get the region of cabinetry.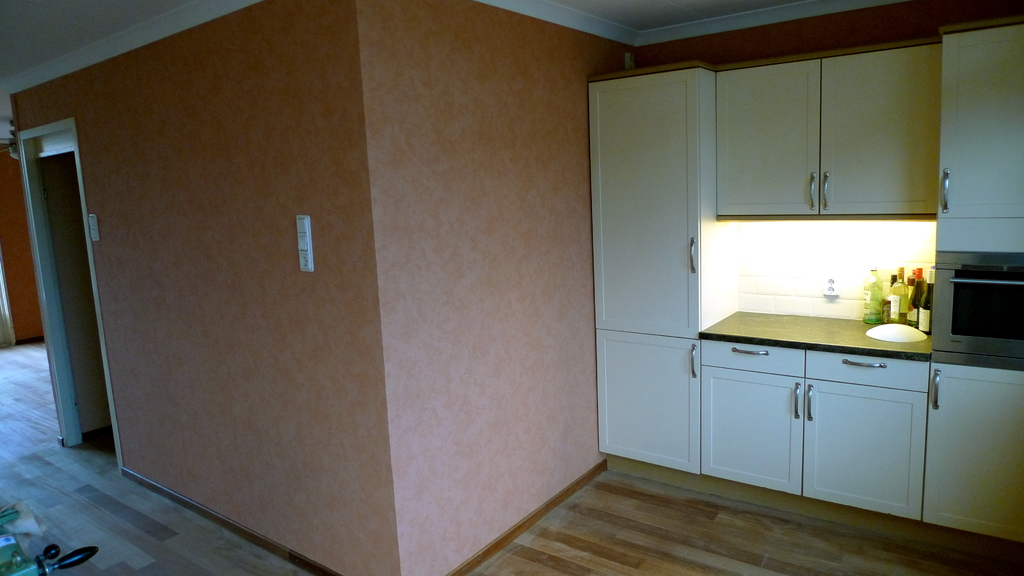
[817,45,938,211].
